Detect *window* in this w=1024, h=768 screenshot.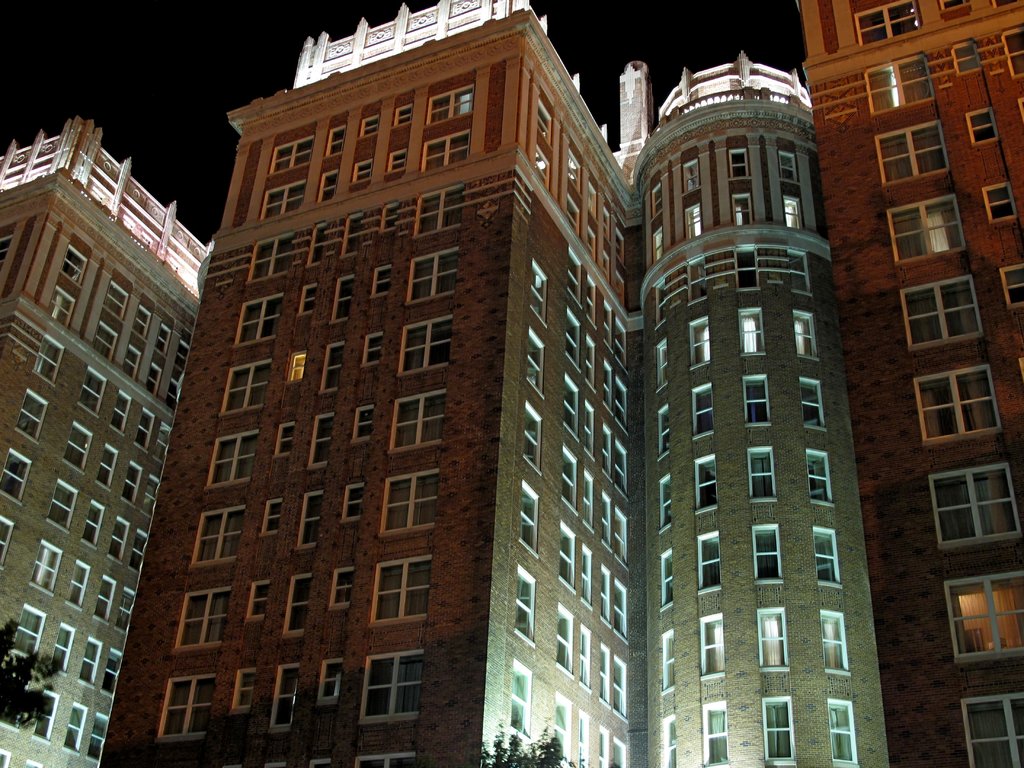
Detection: <bbox>402, 323, 451, 371</bbox>.
